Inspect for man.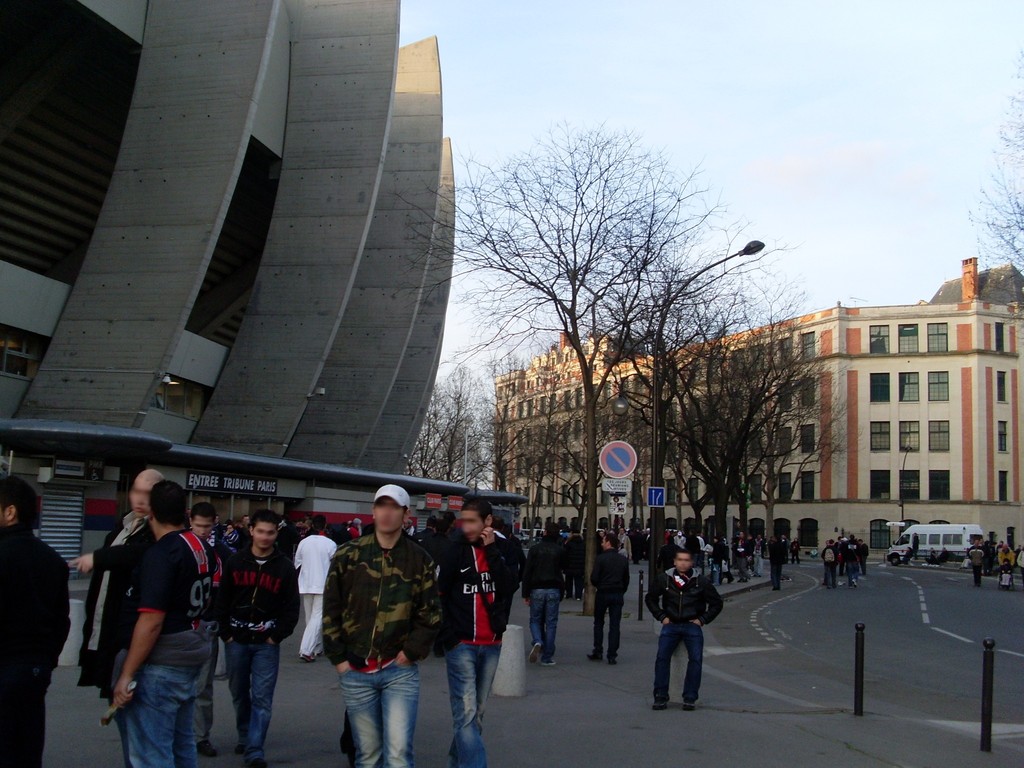
Inspection: <region>582, 531, 630, 668</region>.
